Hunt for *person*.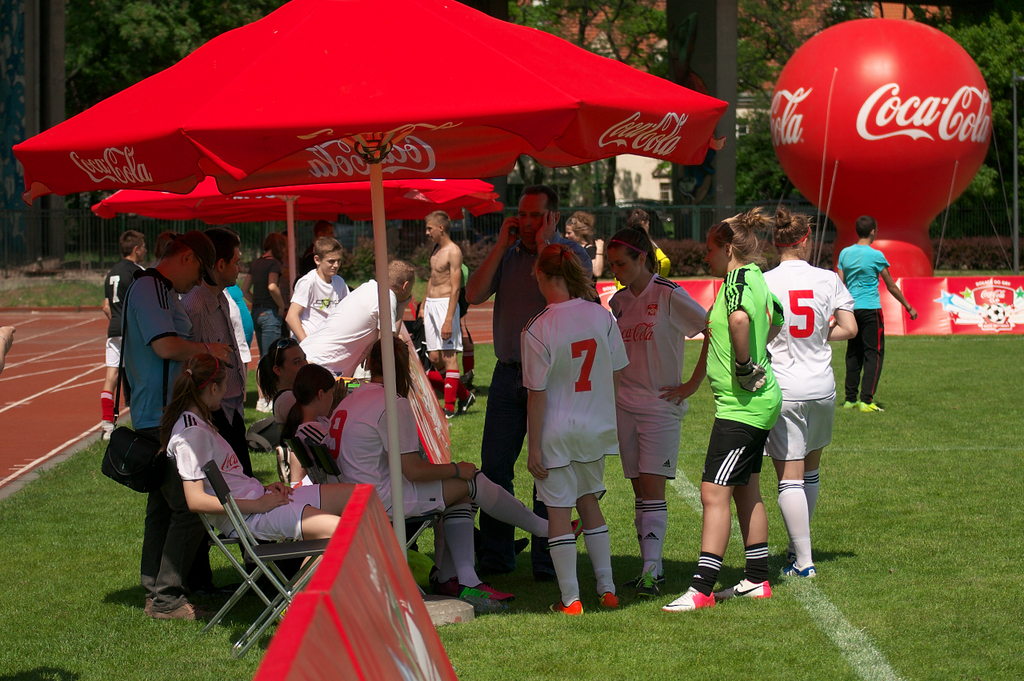
Hunted down at (462,185,604,571).
